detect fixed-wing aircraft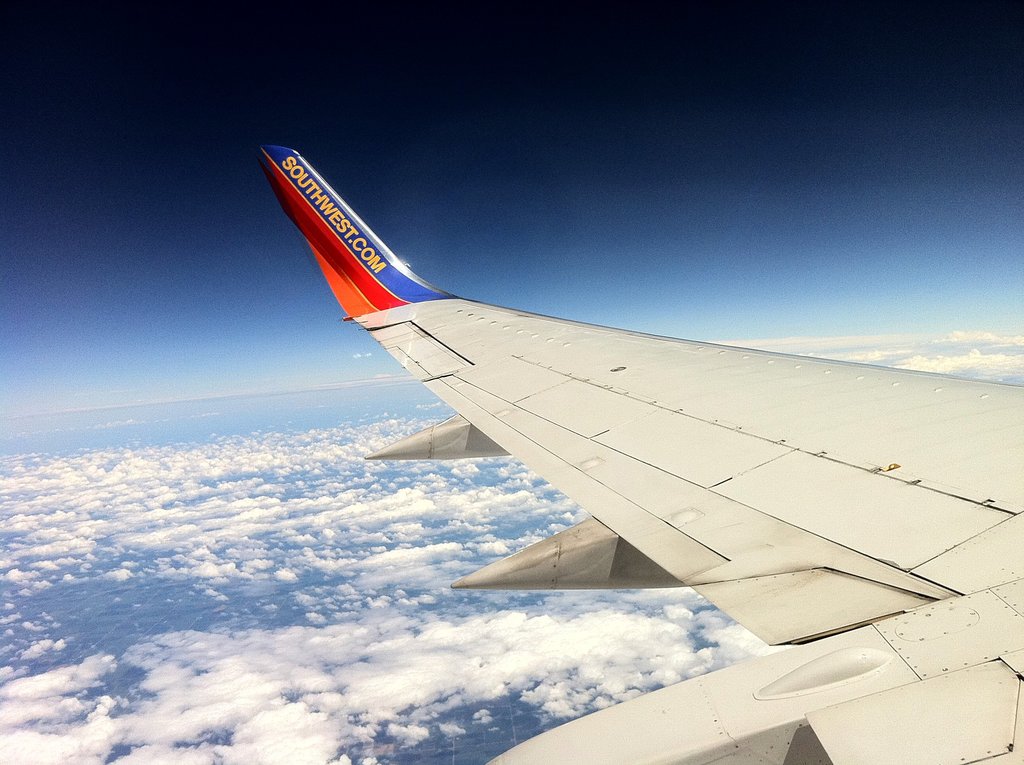
region(263, 139, 1022, 764)
